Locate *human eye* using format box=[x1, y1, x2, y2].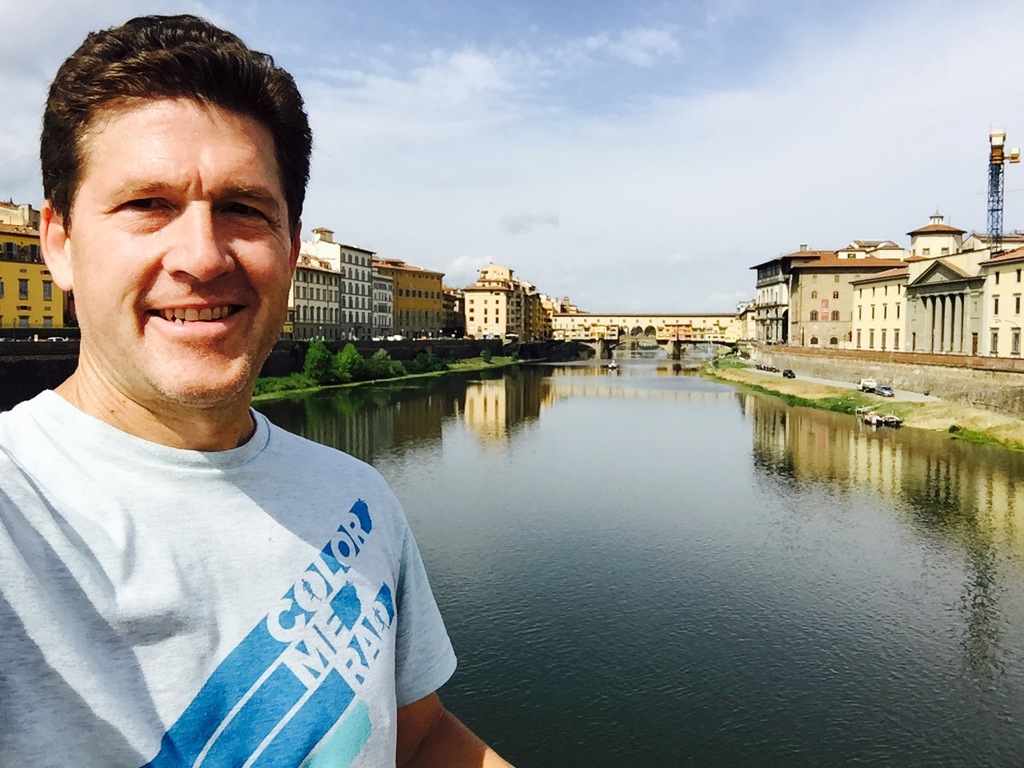
box=[213, 197, 274, 225].
